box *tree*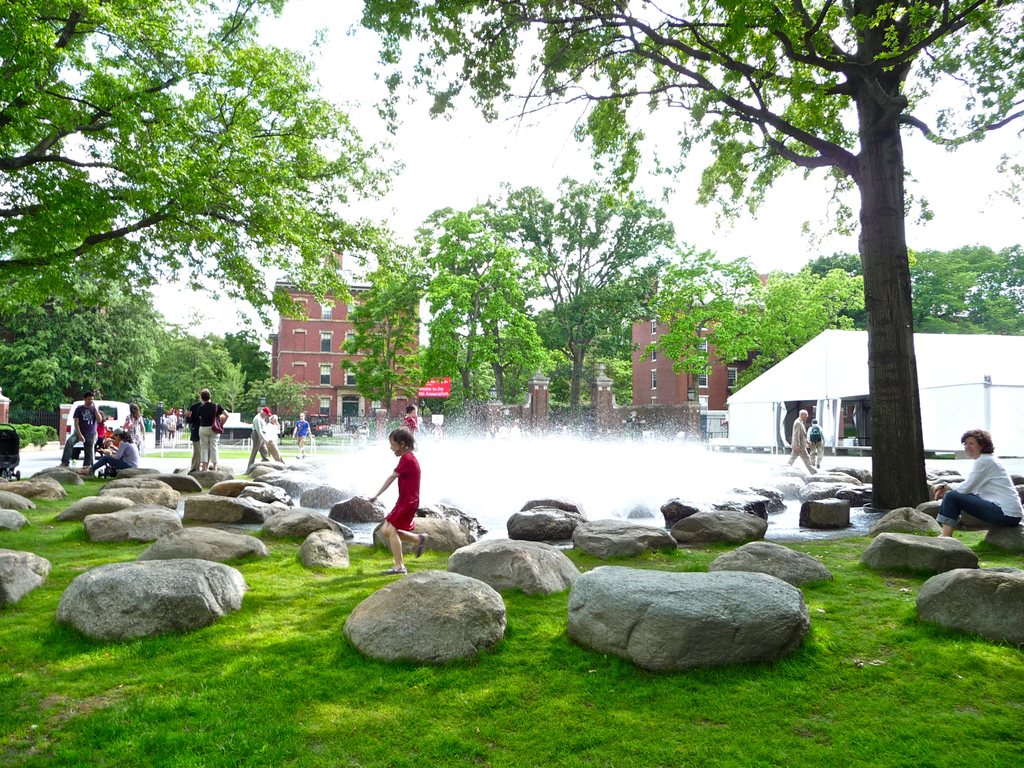
0 0 383 472
